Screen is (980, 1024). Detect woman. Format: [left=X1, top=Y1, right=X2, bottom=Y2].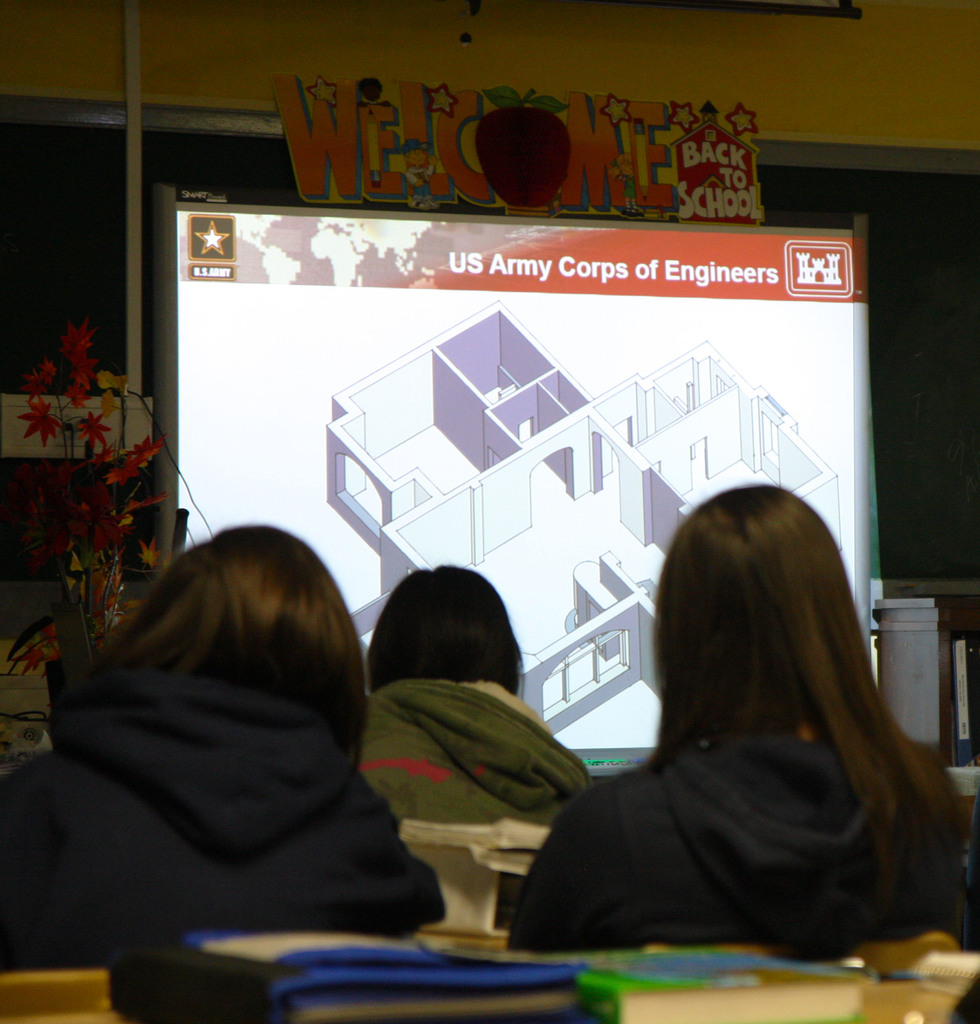
[left=365, top=561, right=601, bottom=935].
